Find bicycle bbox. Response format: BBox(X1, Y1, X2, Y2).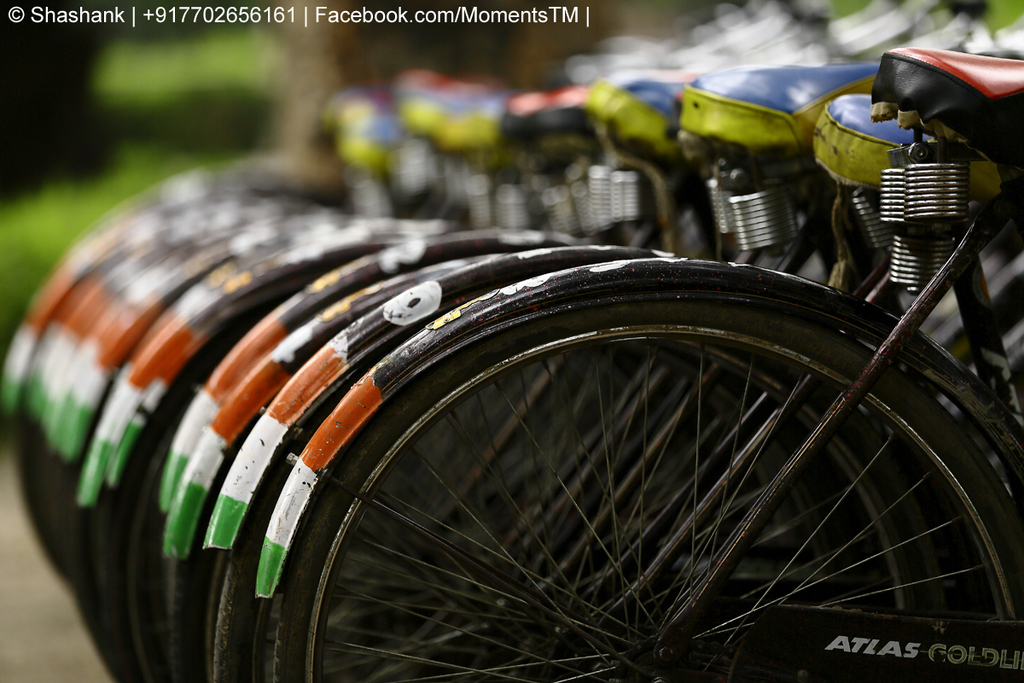
BBox(252, 43, 1023, 682).
